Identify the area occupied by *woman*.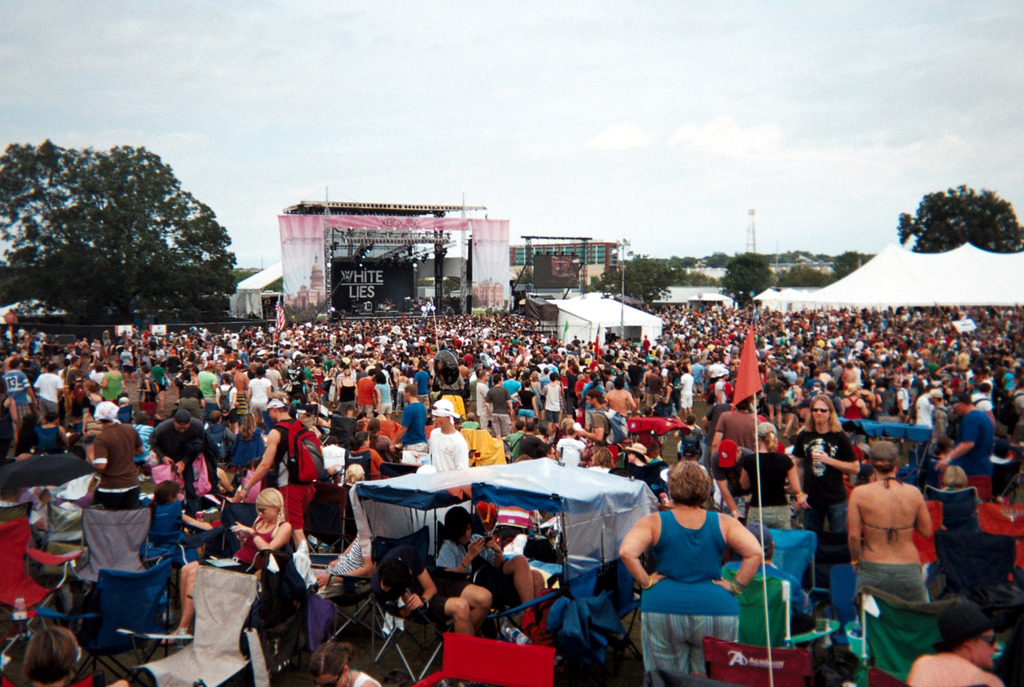
Area: [left=236, top=487, right=309, bottom=628].
